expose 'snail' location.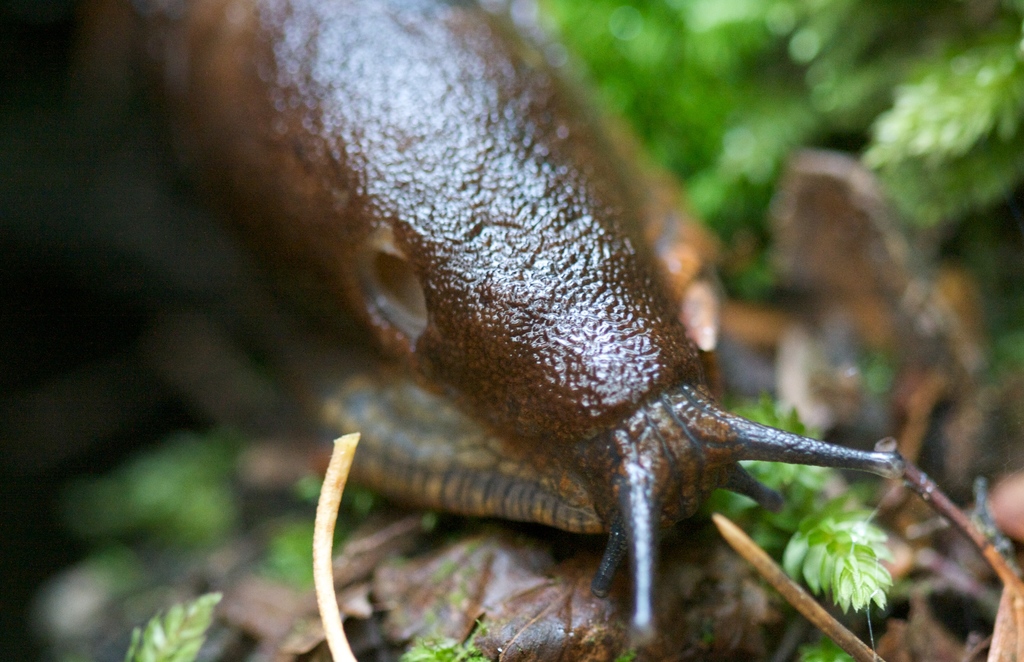
Exposed at {"x1": 0, "y1": 0, "x2": 912, "y2": 650}.
